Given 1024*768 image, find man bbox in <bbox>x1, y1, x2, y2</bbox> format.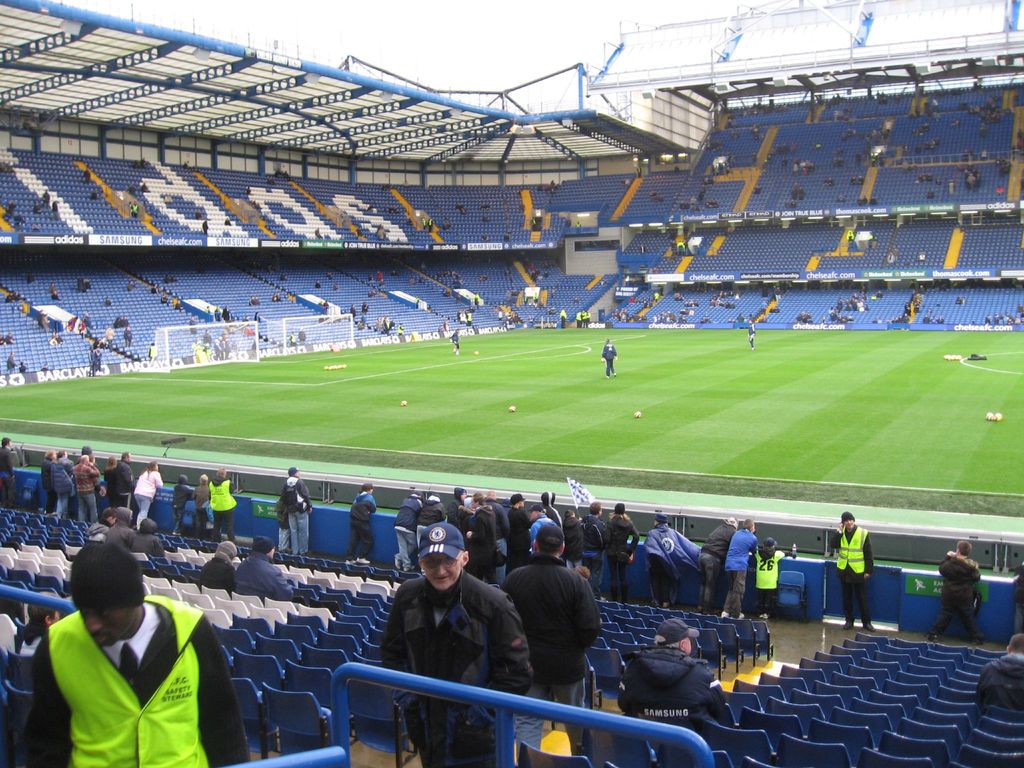
<bbox>230, 531, 298, 606</bbox>.
